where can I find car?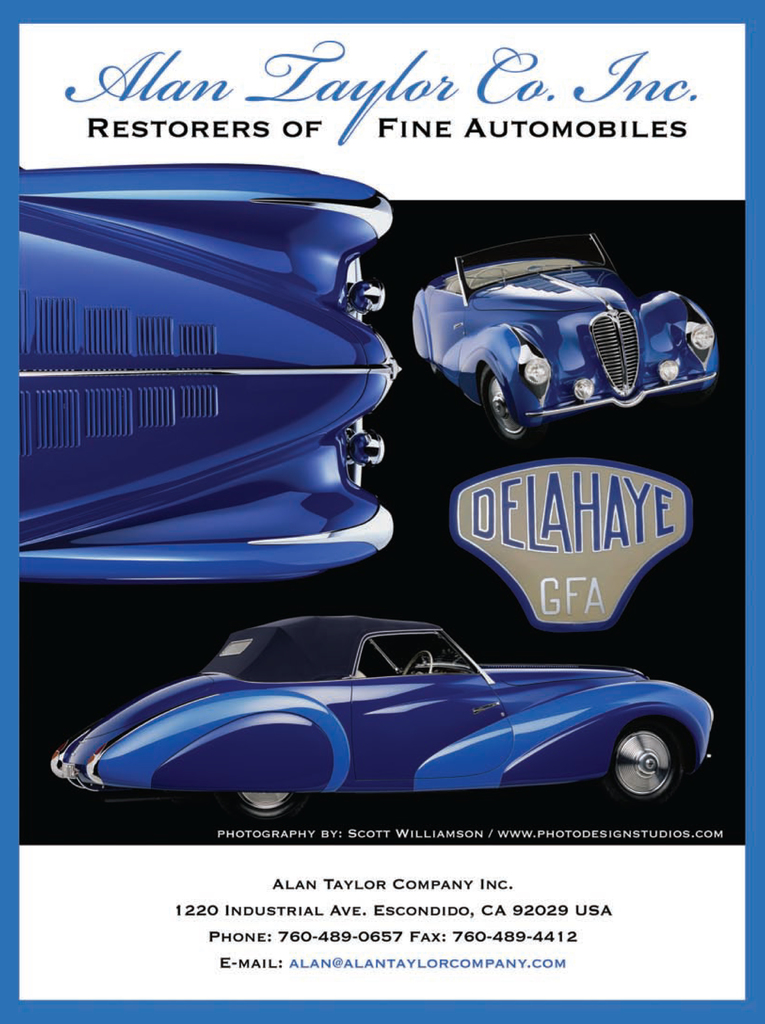
You can find it at x1=20 y1=157 x2=399 y2=584.
